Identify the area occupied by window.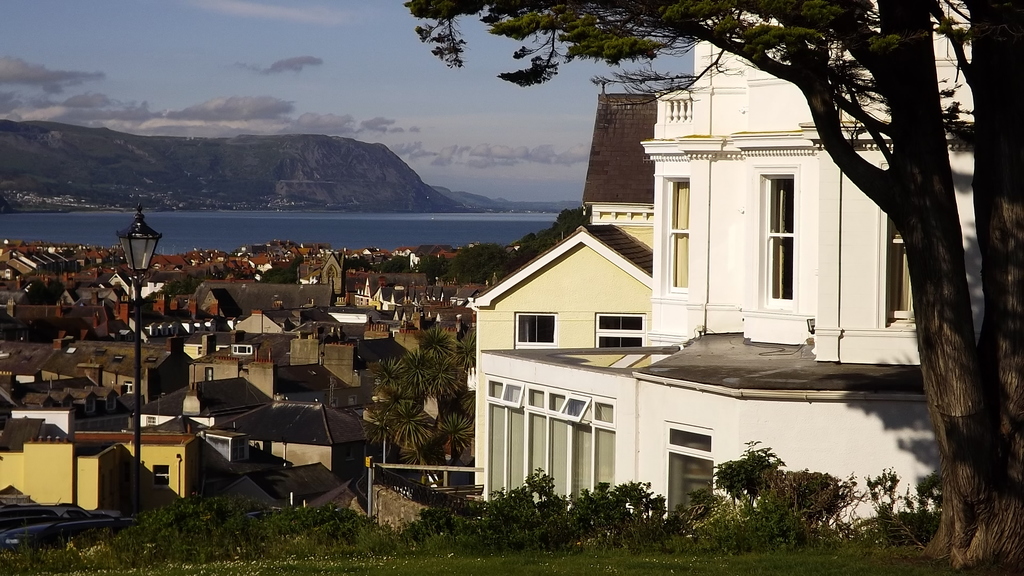
Area: bbox(505, 307, 557, 343).
